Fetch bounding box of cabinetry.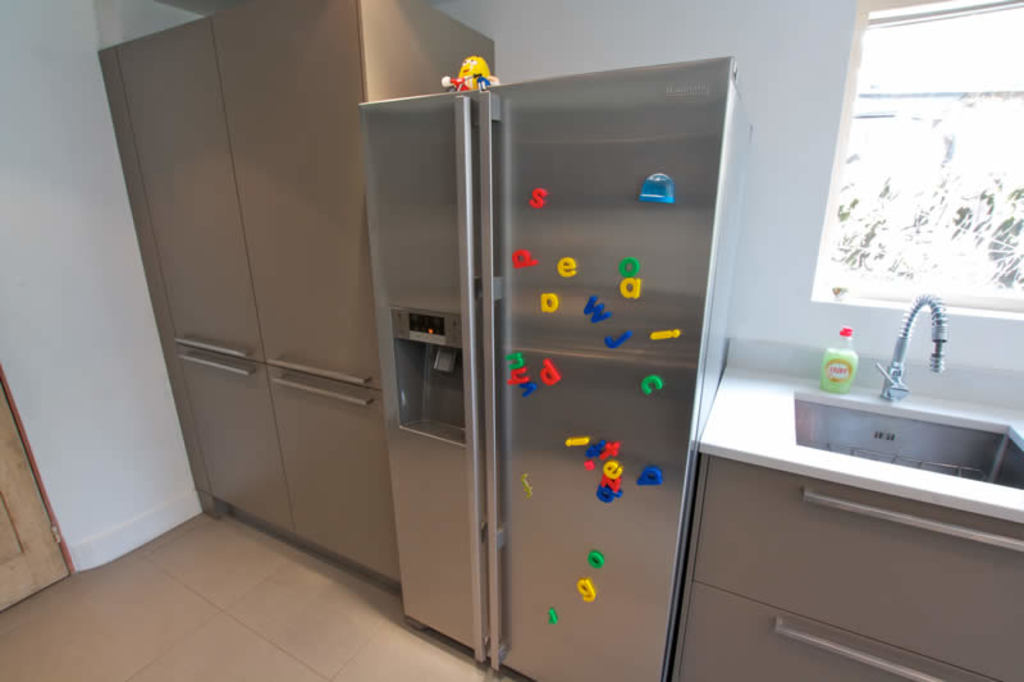
Bbox: (x1=93, y1=0, x2=726, y2=681).
